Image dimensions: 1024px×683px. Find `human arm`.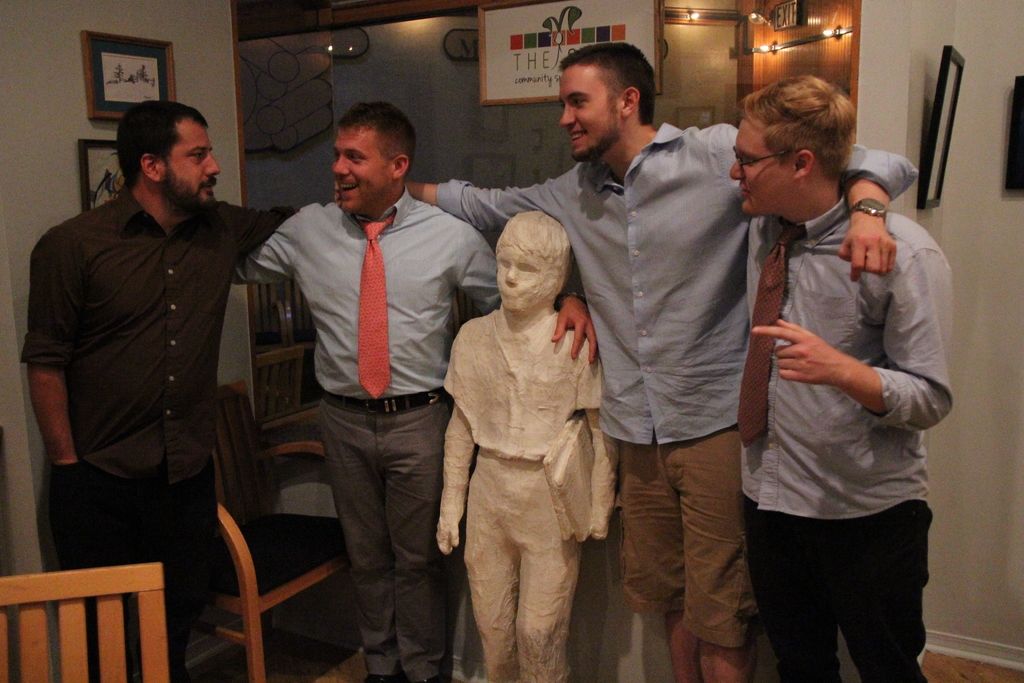
x1=220 y1=199 x2=298 y2=261.
